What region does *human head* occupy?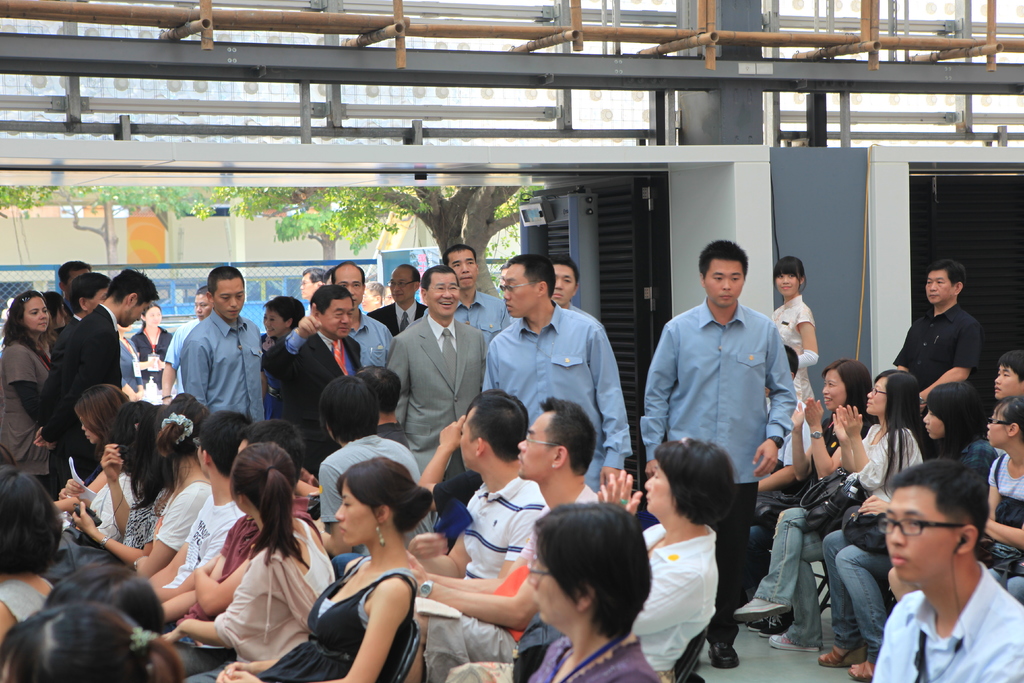
{"left": 309, "top": 283, "right": 354, "bottom": 337}.
